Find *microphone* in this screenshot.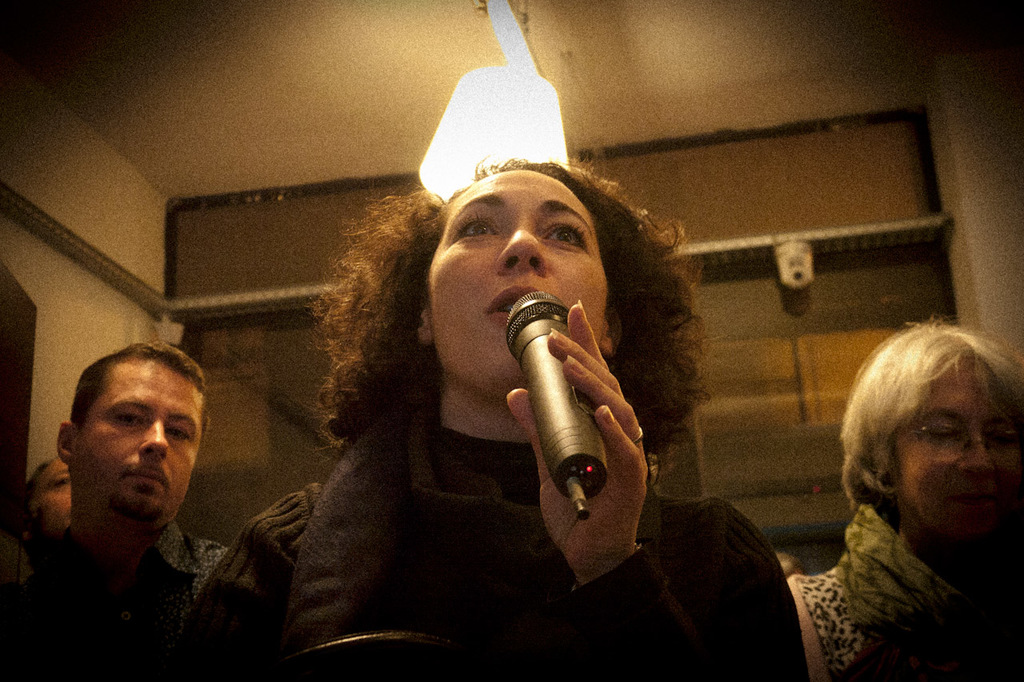
The bounding box for *microphone* is (484,301,633,498).
